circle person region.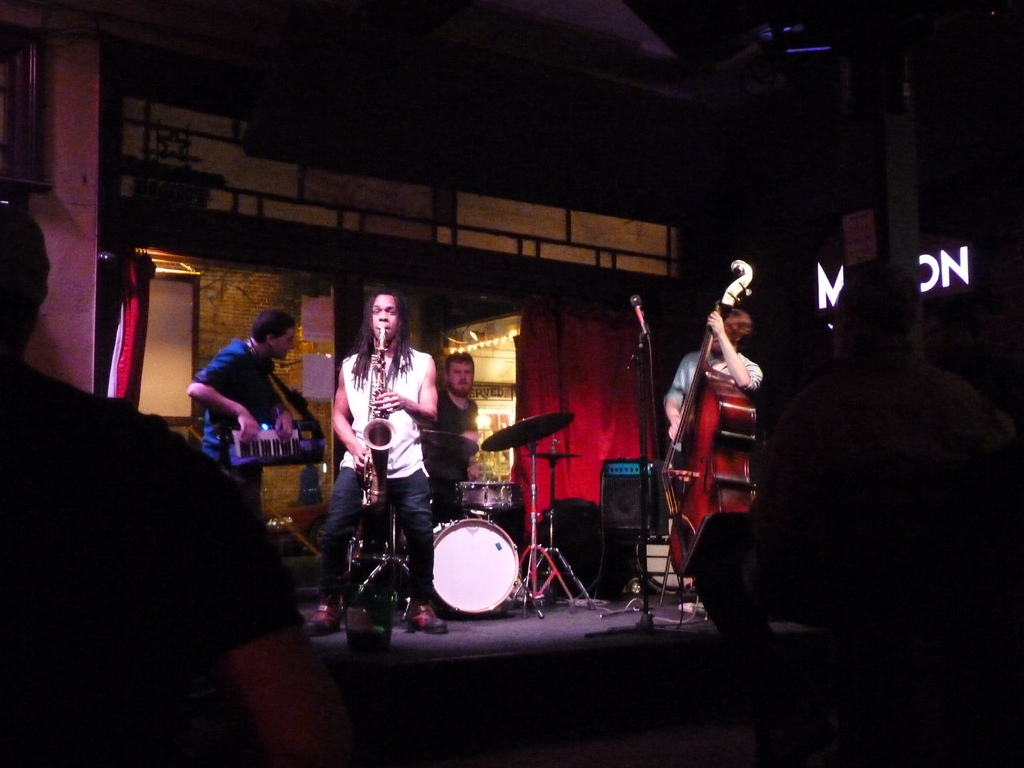
Region: (191, 310, 330, 538).
